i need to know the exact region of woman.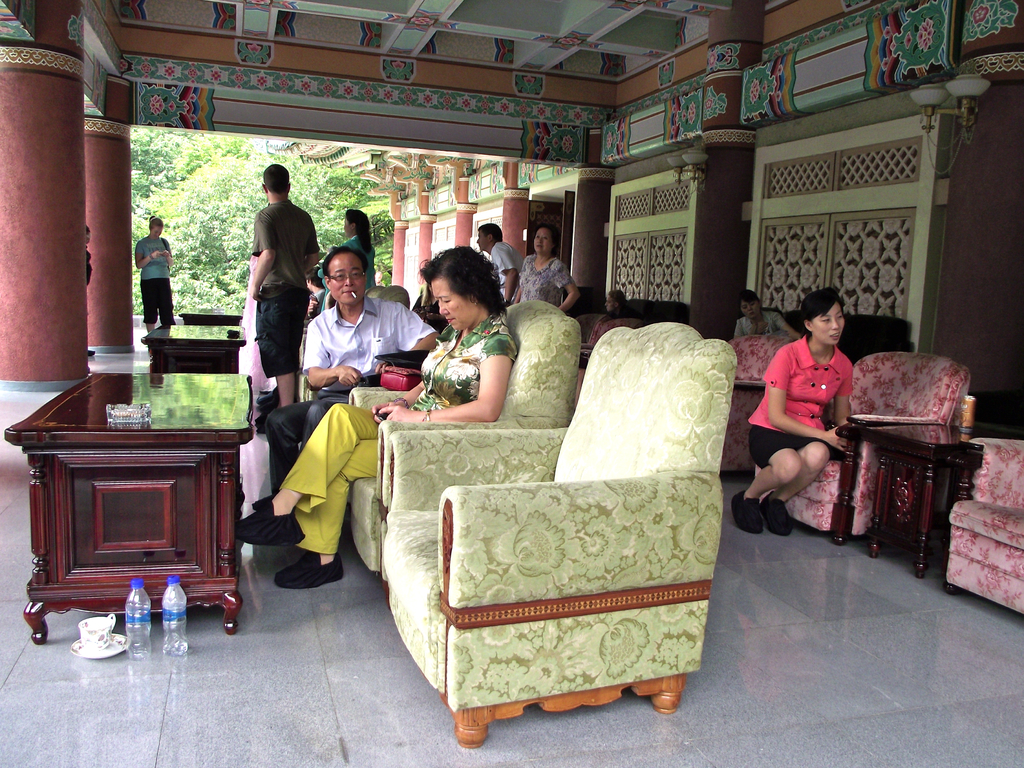
Region: BBox(509, 220, 584, 315).
